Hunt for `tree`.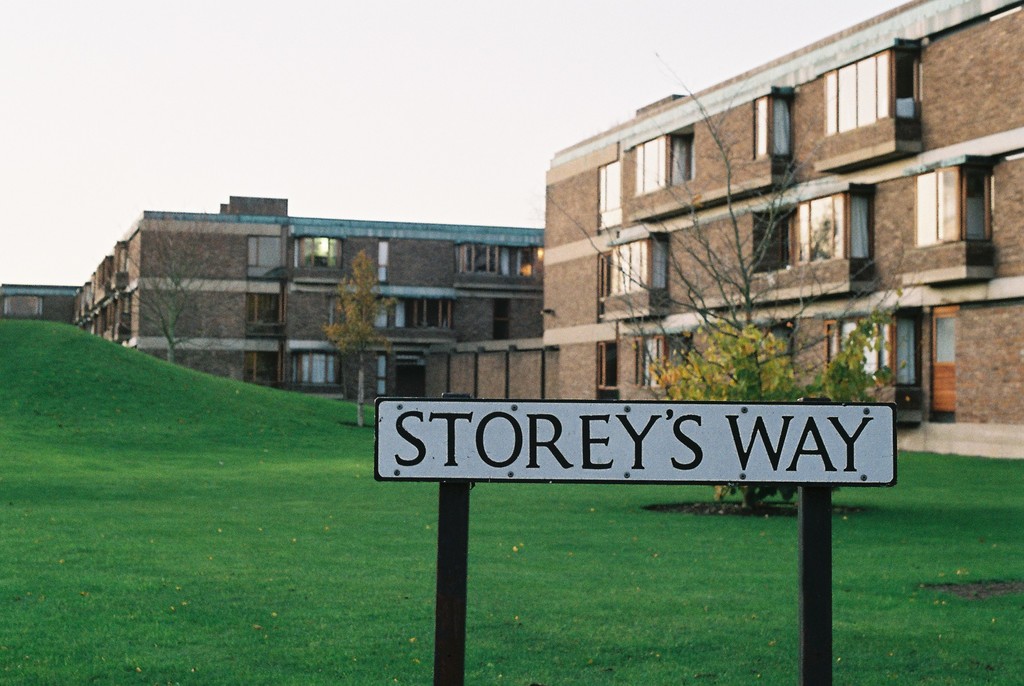
Hunted down at <bbox>315, 243, 404, 429</bbox>.
